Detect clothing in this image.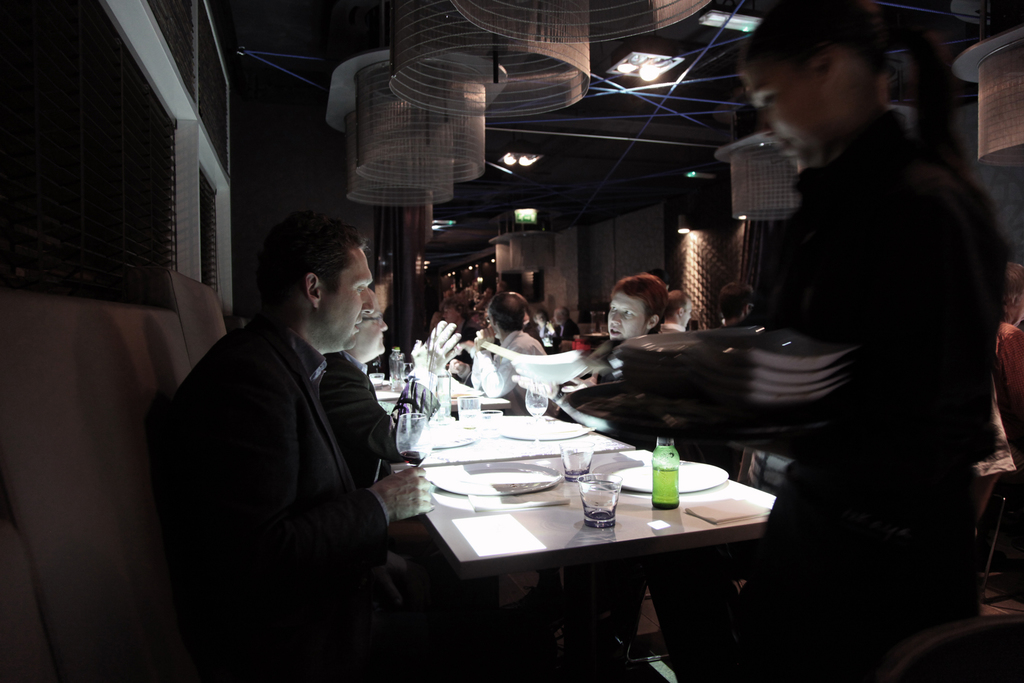
Detection: select_region(143, 314, 642, 682).
